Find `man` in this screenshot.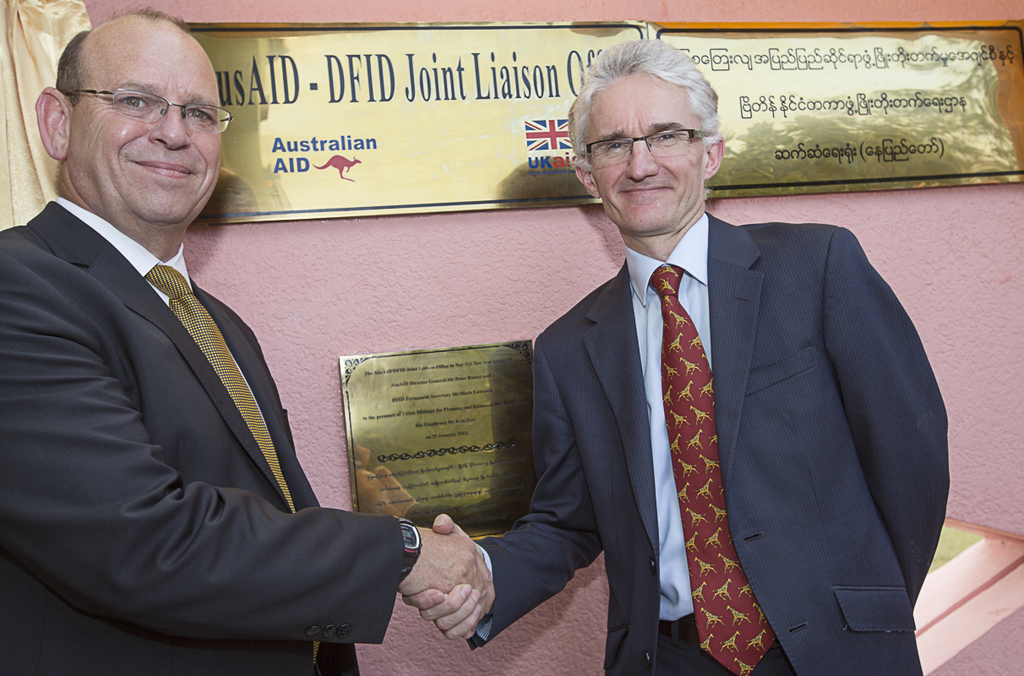
The bounding box for `man` is 17, 30, 447, 675.
